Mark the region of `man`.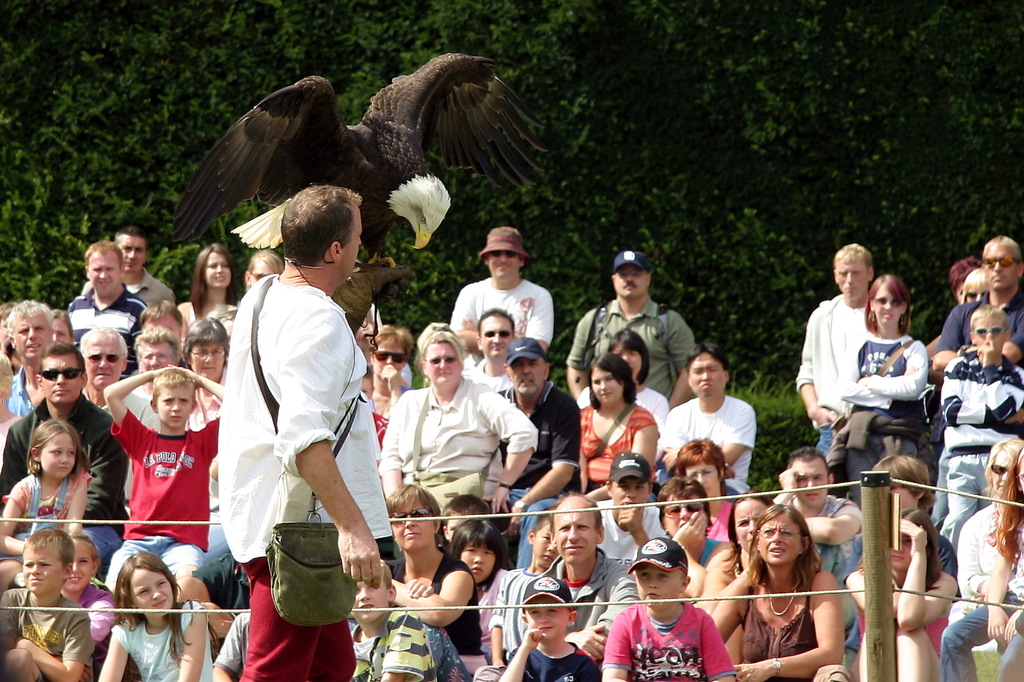
Region: 74 321 156 488.
